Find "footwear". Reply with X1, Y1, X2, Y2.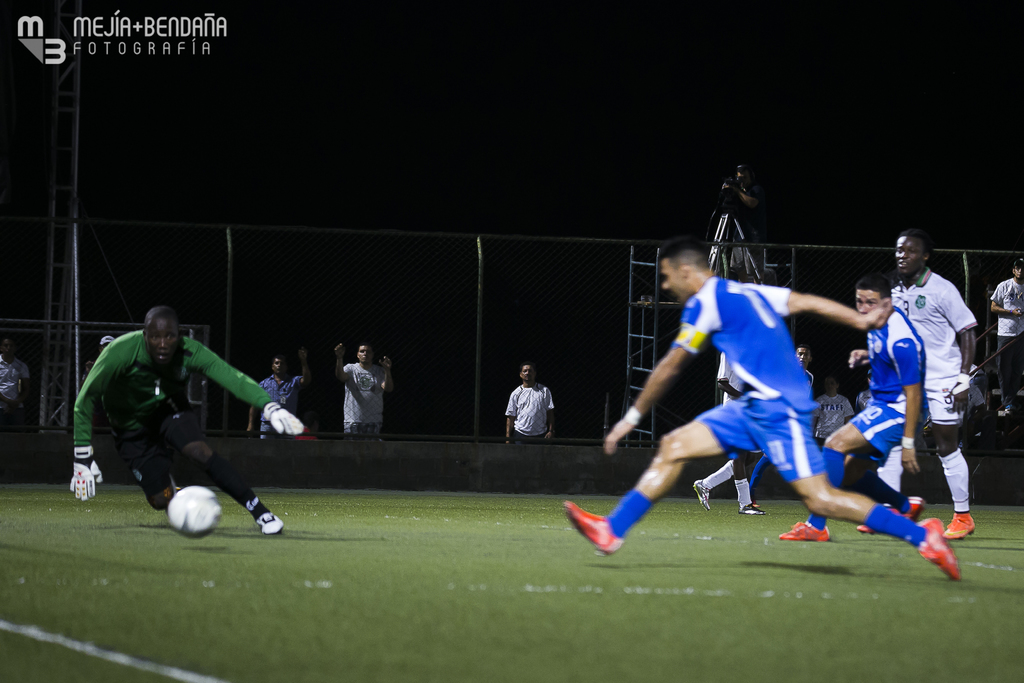
692, 479, 711, 511.
